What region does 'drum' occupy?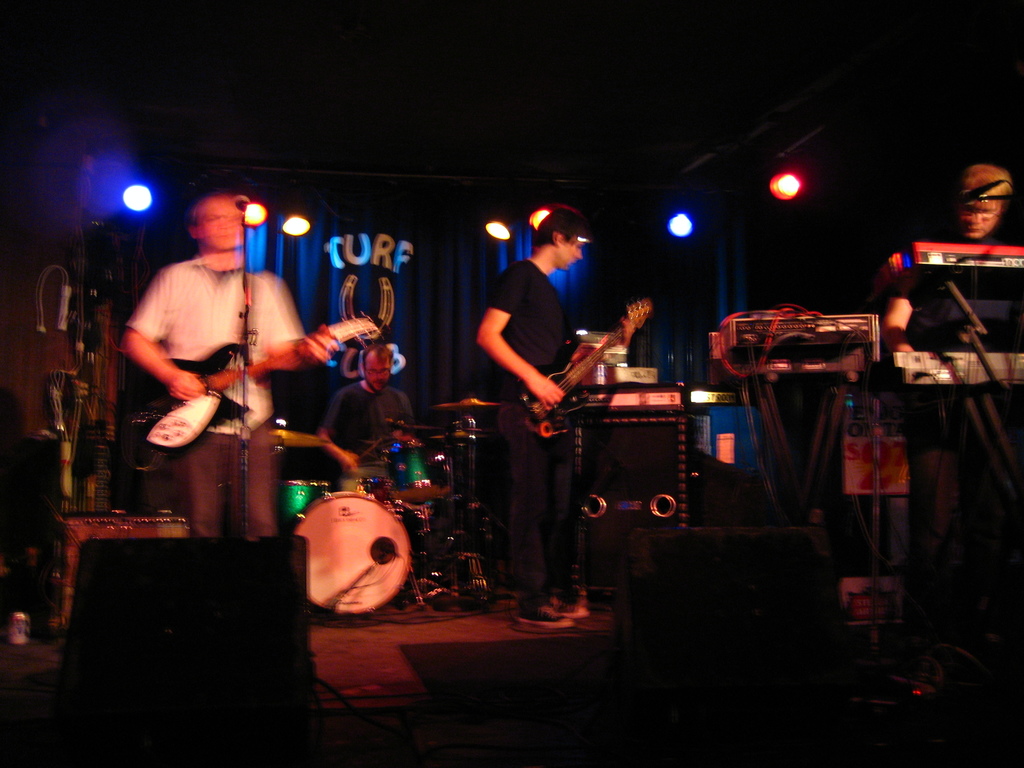
276,483,319,536.
